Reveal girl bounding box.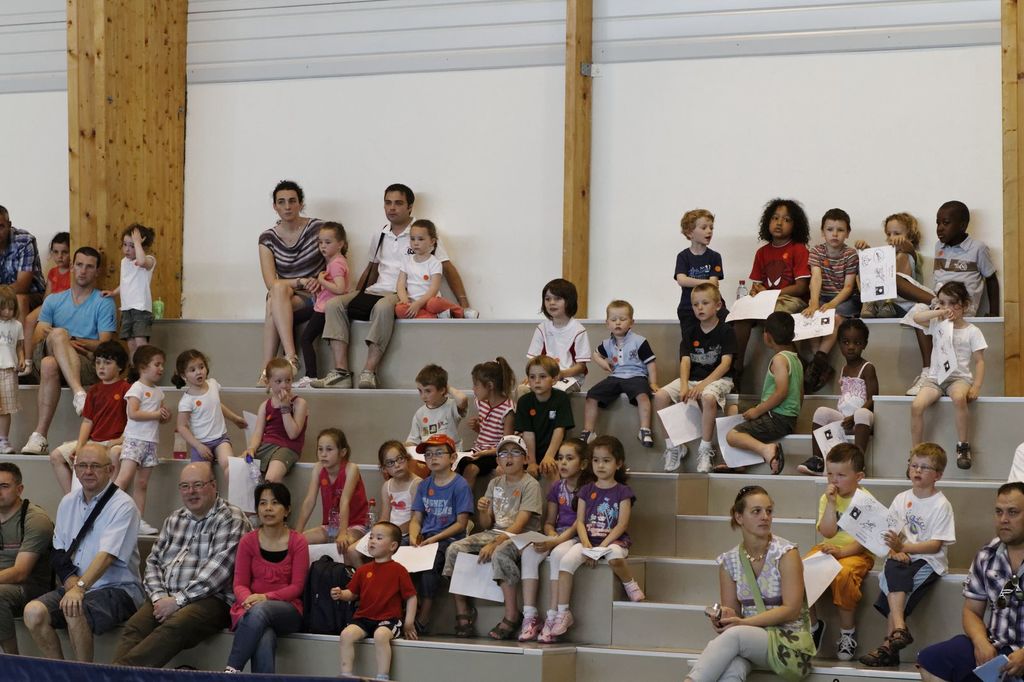
Revealed: select_region(552, 438, 646, 631).
